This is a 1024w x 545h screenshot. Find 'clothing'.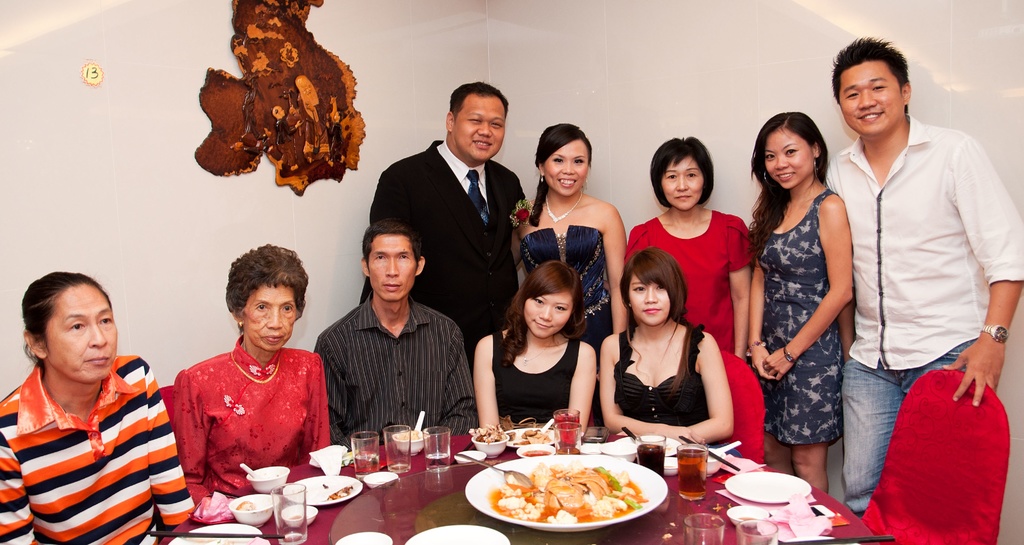
Bounding box: [0,354,198,544].
